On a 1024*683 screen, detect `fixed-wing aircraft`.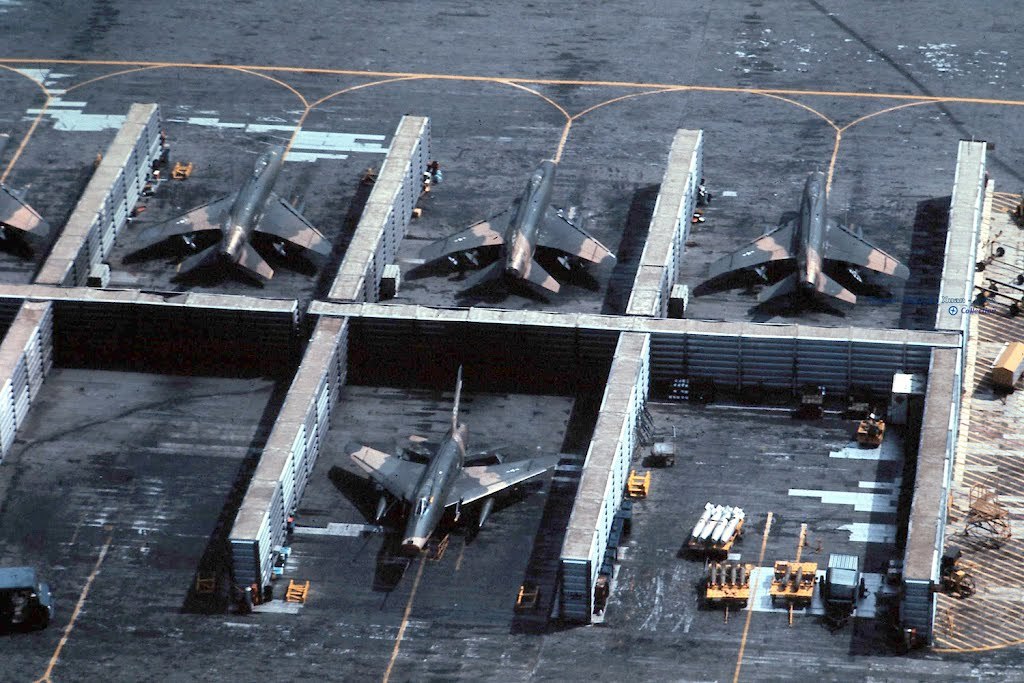
[left=134, top=139, right=330, bottom=278].
